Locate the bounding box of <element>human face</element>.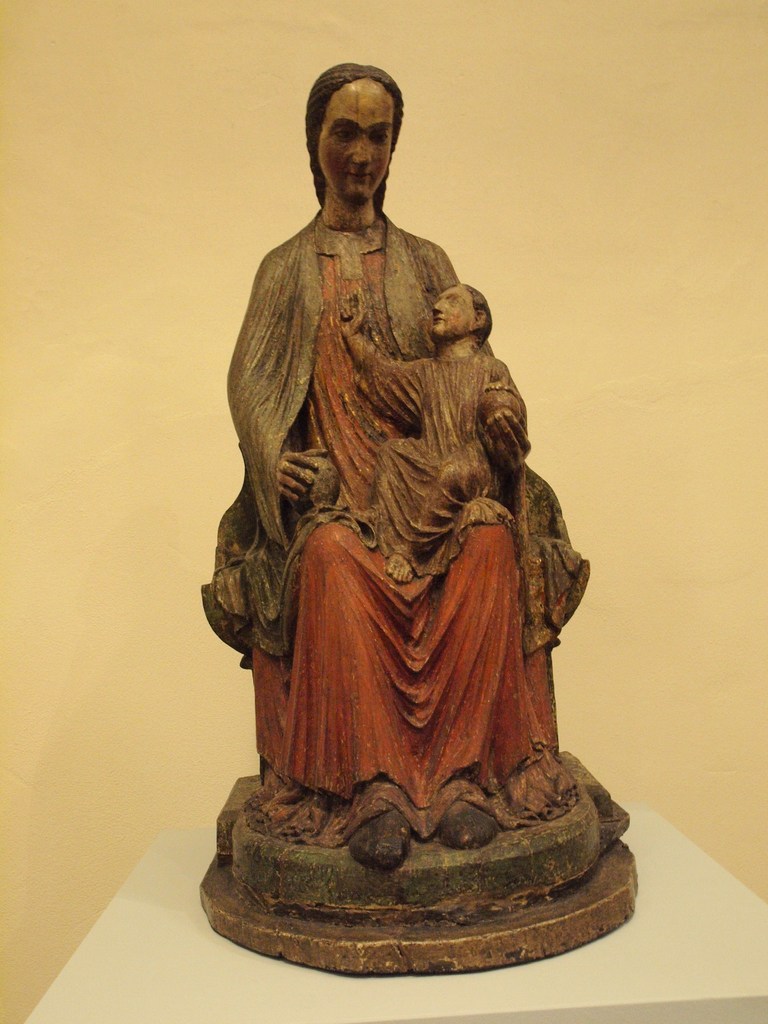
Bounding box: locate(314, 76, 398, 204).
